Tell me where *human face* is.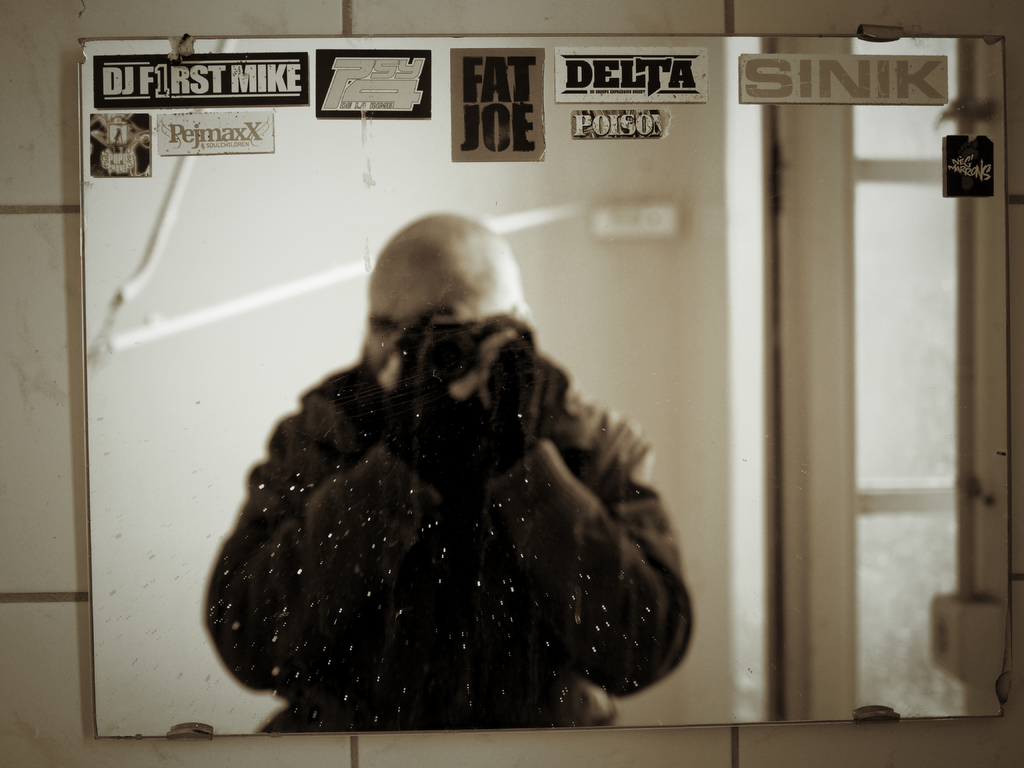
*human face* is at <bbox>360, 256, 489, 378</bbox>.
